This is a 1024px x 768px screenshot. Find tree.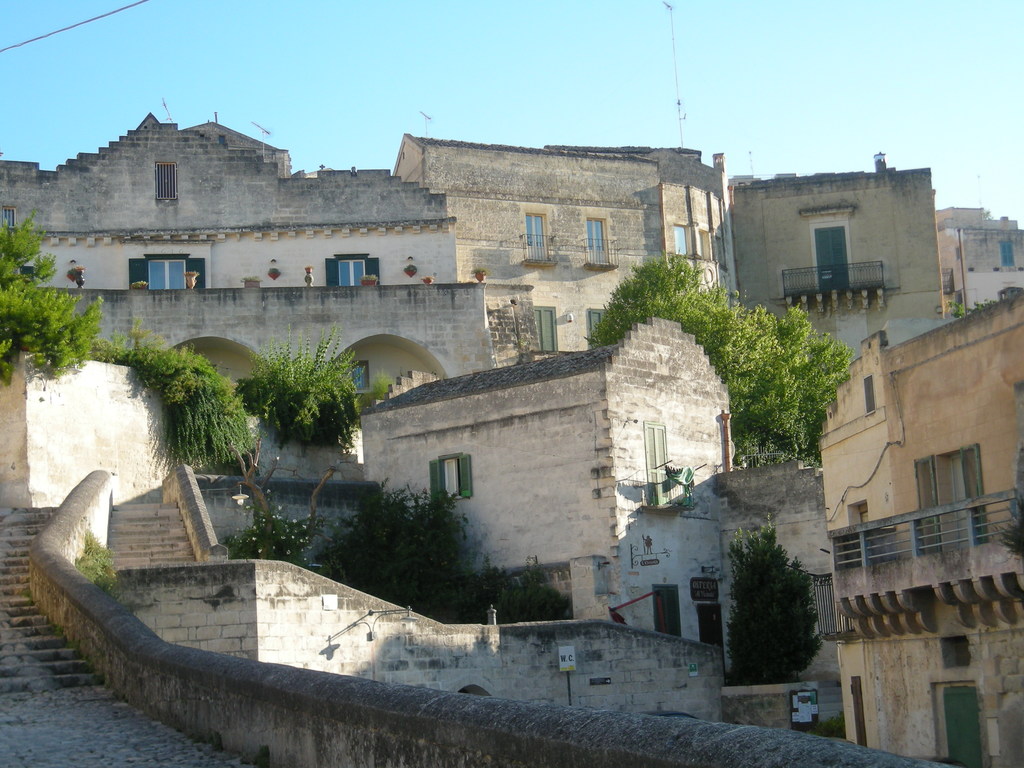
Bounding box: 102:325:252:472.
